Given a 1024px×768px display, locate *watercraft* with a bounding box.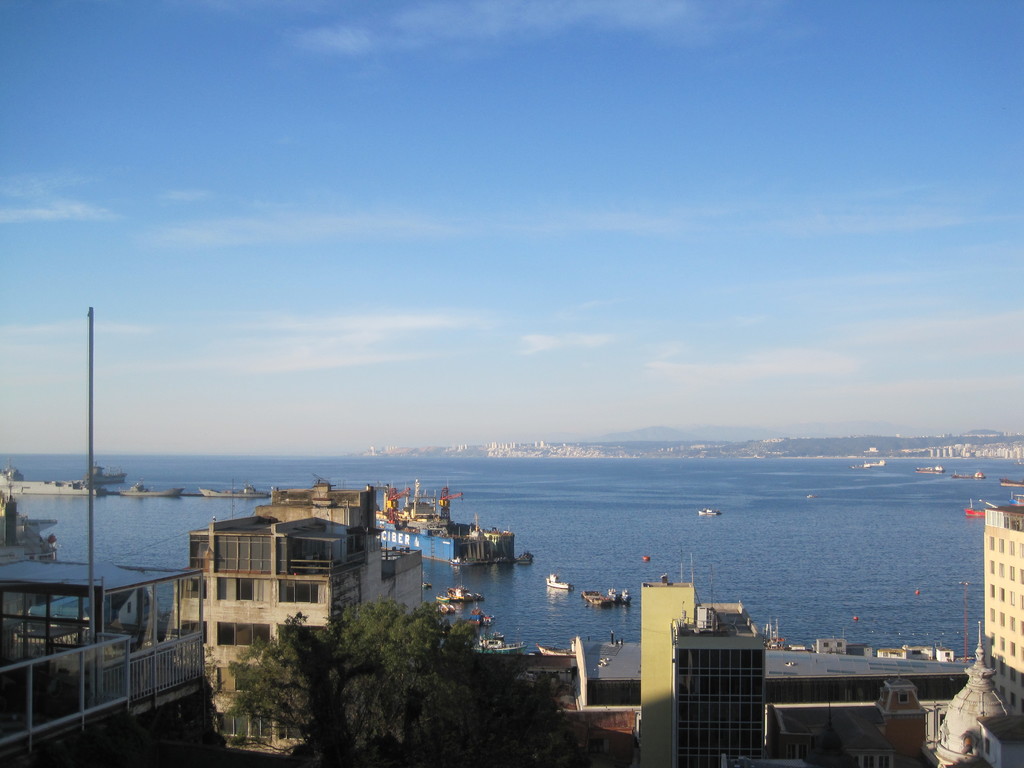
Located: x1=383 y1=486 x2=522 y2=563.
